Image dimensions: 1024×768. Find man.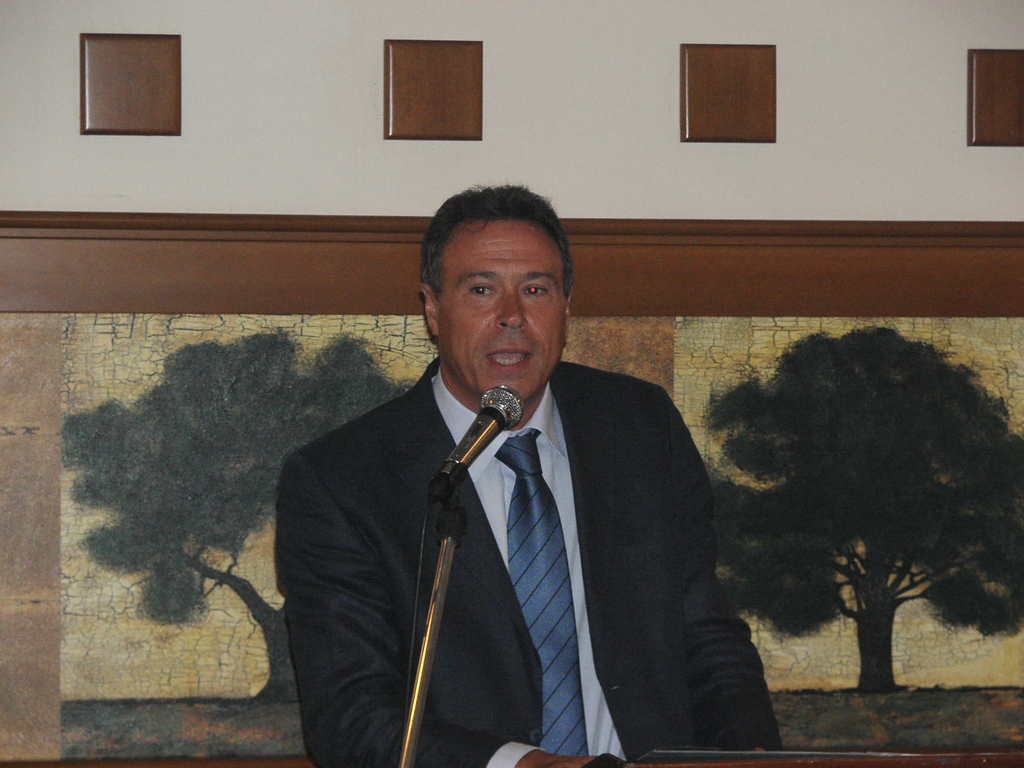
<box>264,186,723,767</box>.
